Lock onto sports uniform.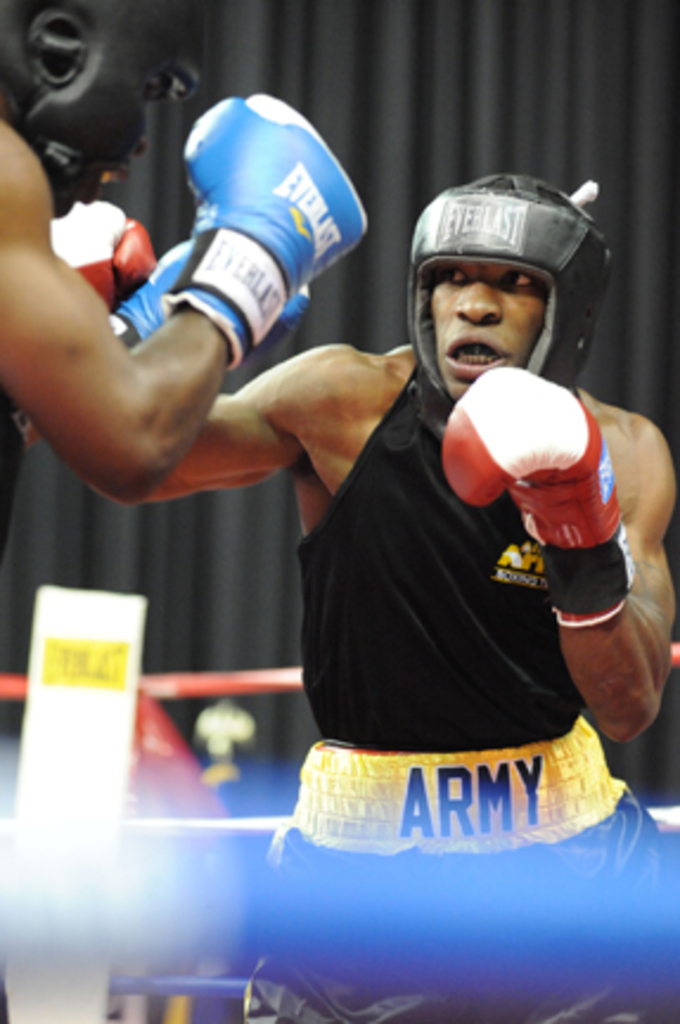
Locked: locate(47, 171, 666, 1022).
